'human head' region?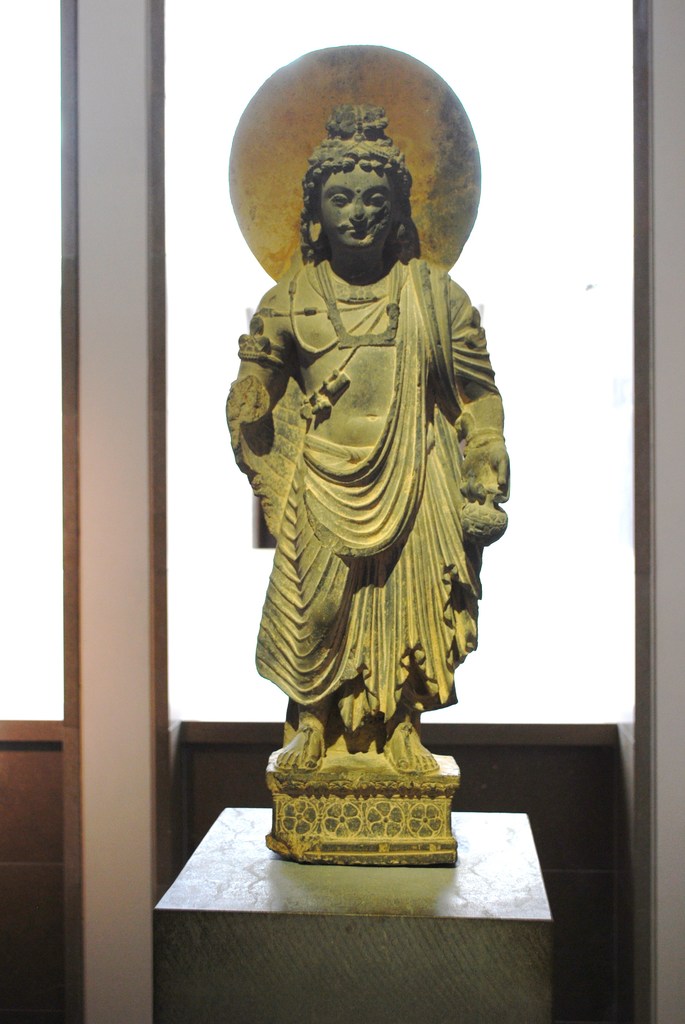
bbox(303, 101, 420, 258)
